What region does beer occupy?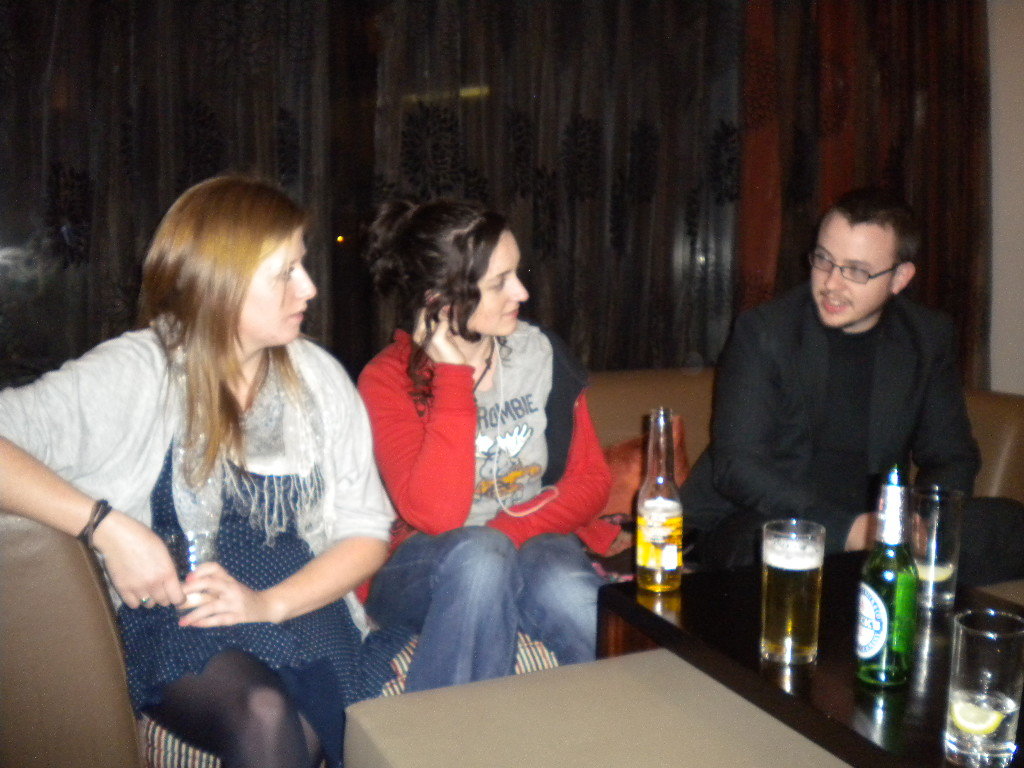
957, 613, 1023, 767.
